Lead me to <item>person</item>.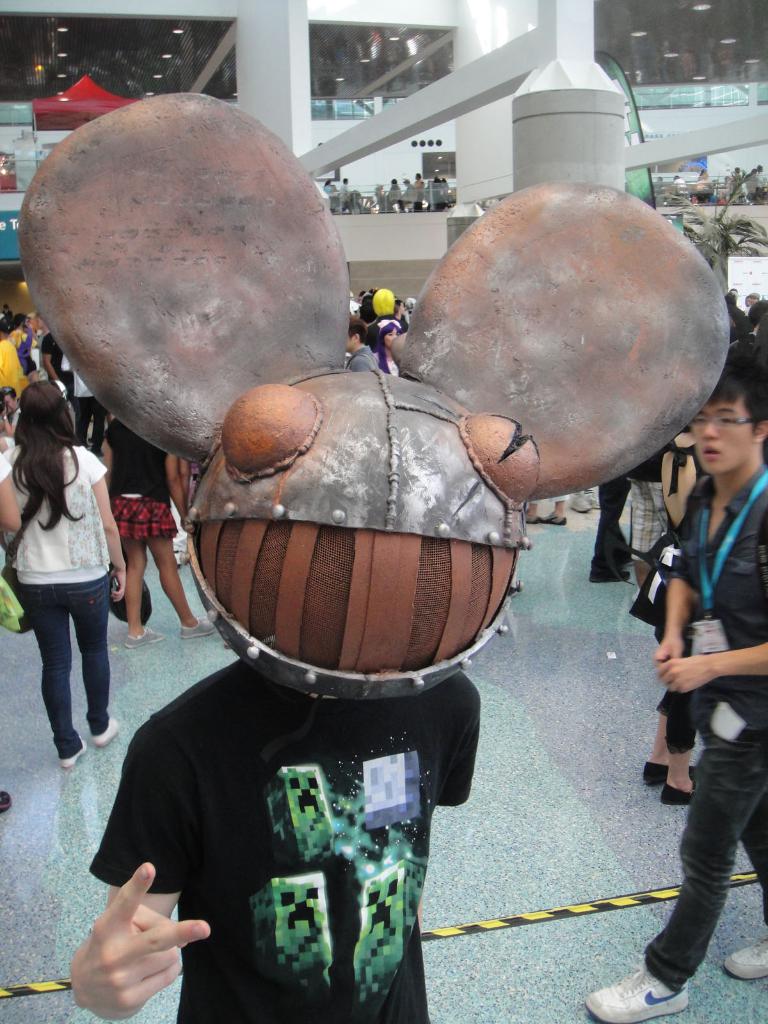
Lead to detection(0, 402, 22, 628).
